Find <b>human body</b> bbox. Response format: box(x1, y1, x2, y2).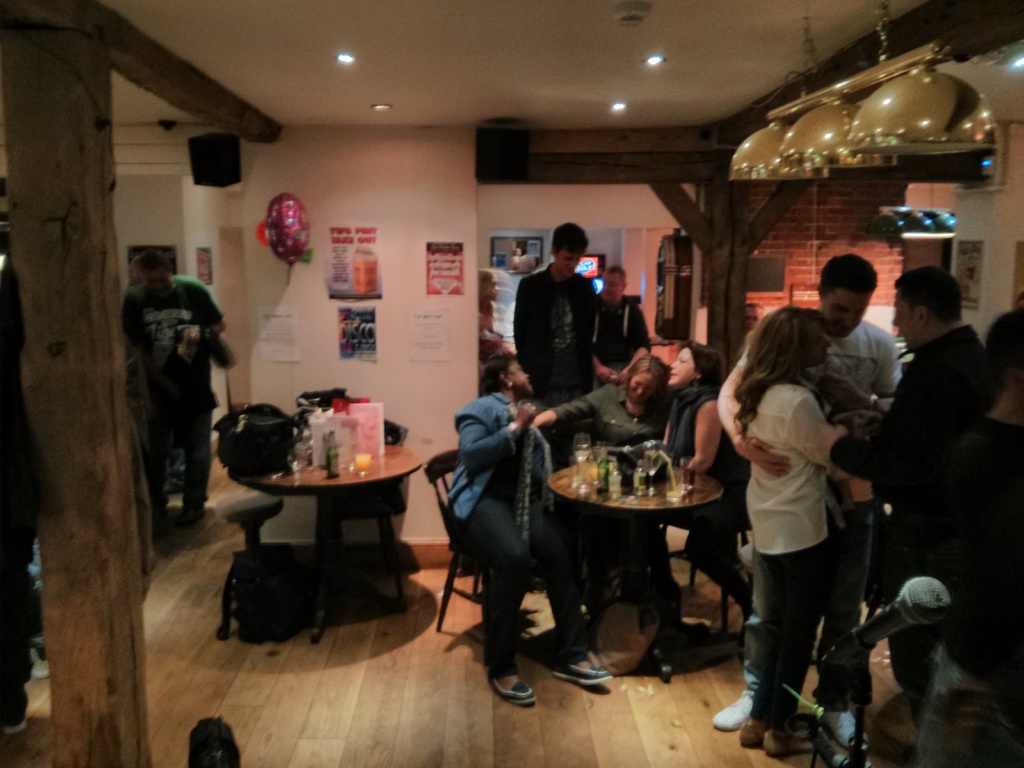
box(737, 307, 844, 746).
